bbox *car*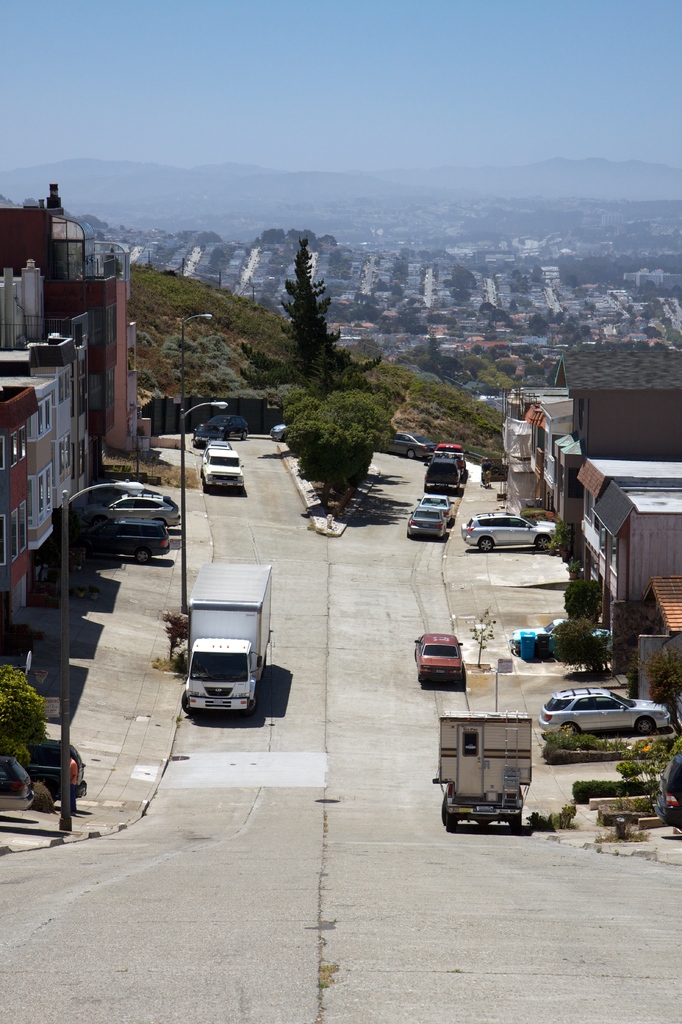
Rect(459, 511, 561, 547)
